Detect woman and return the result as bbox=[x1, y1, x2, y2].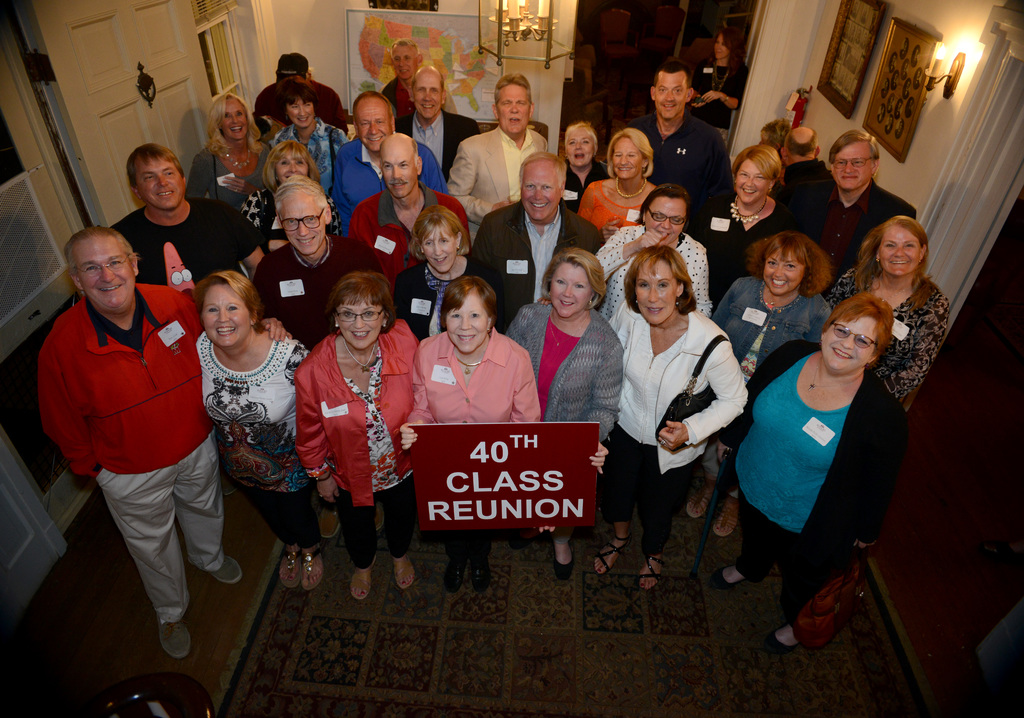
bbox=[822, 212, 952, 410].
